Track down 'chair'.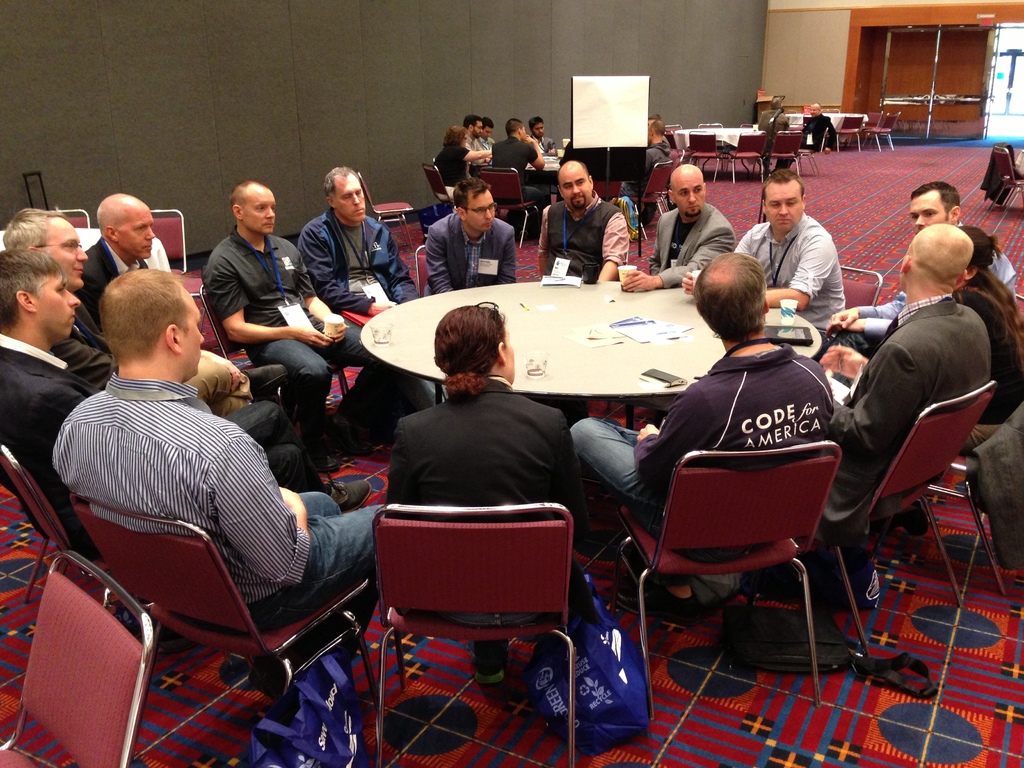
Tracked to rect(988, 140, 1023, 225).
